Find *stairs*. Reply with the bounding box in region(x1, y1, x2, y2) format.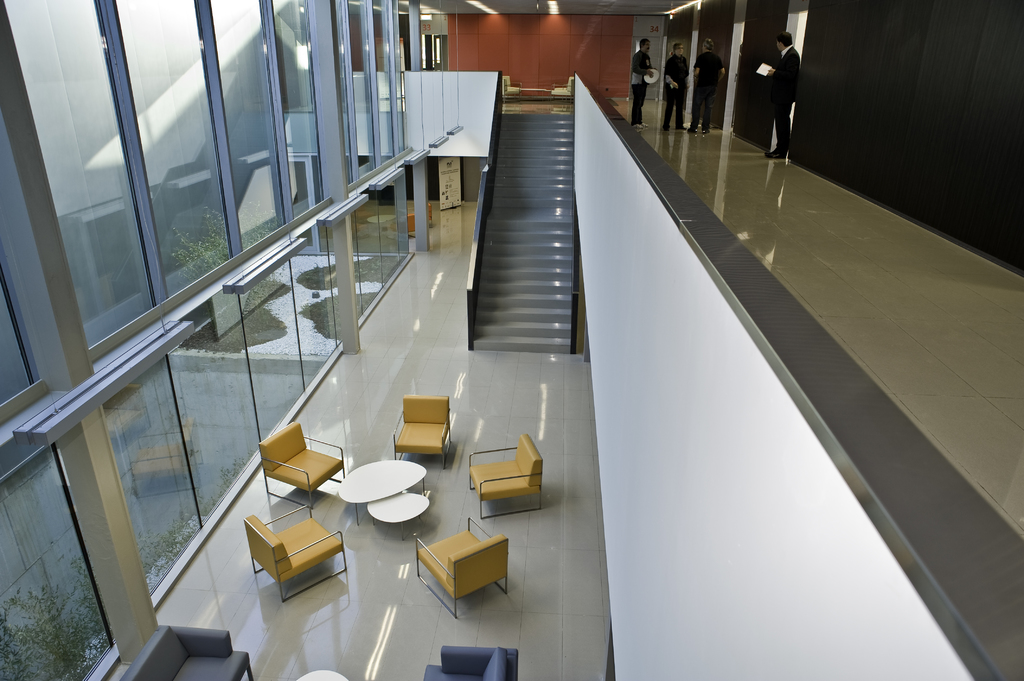
region(465, 100, 577, 352).
